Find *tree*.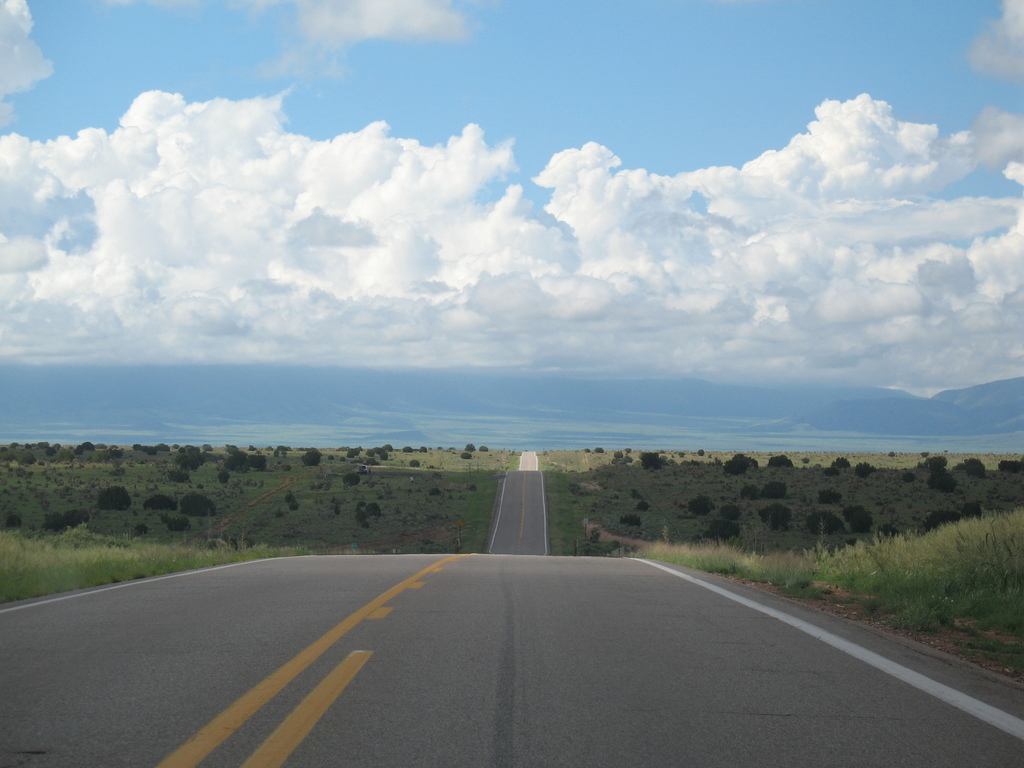
box=[931, 467, 959, 499].
